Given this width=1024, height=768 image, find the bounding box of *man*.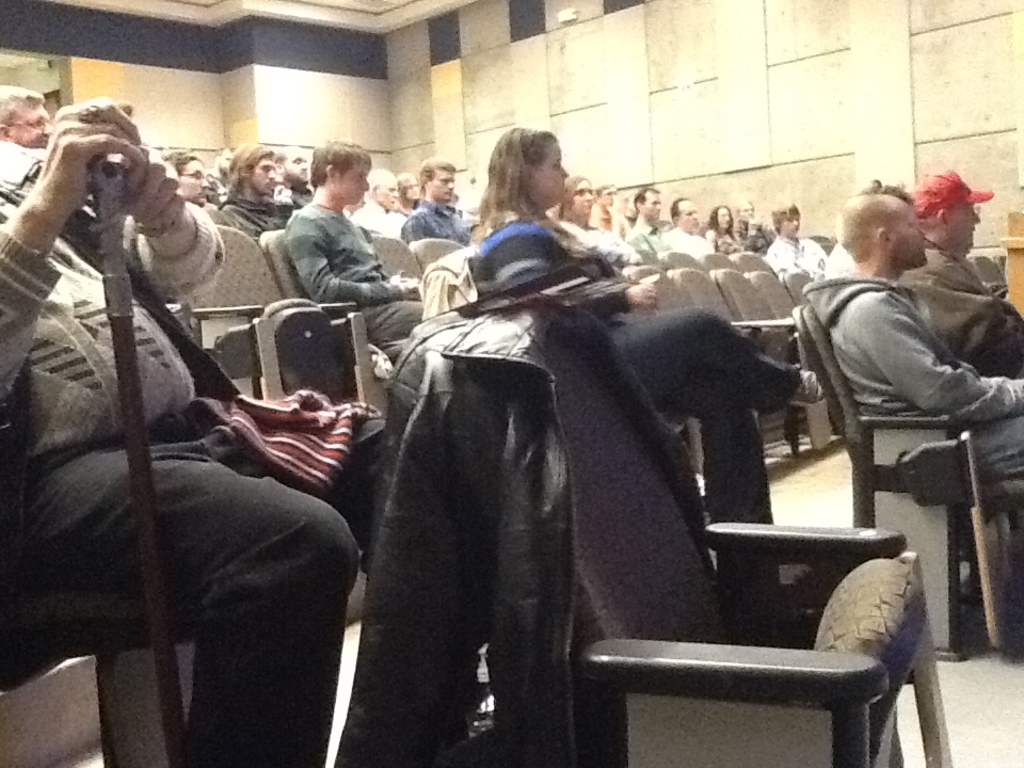
region(399, 159, 476, 253).
